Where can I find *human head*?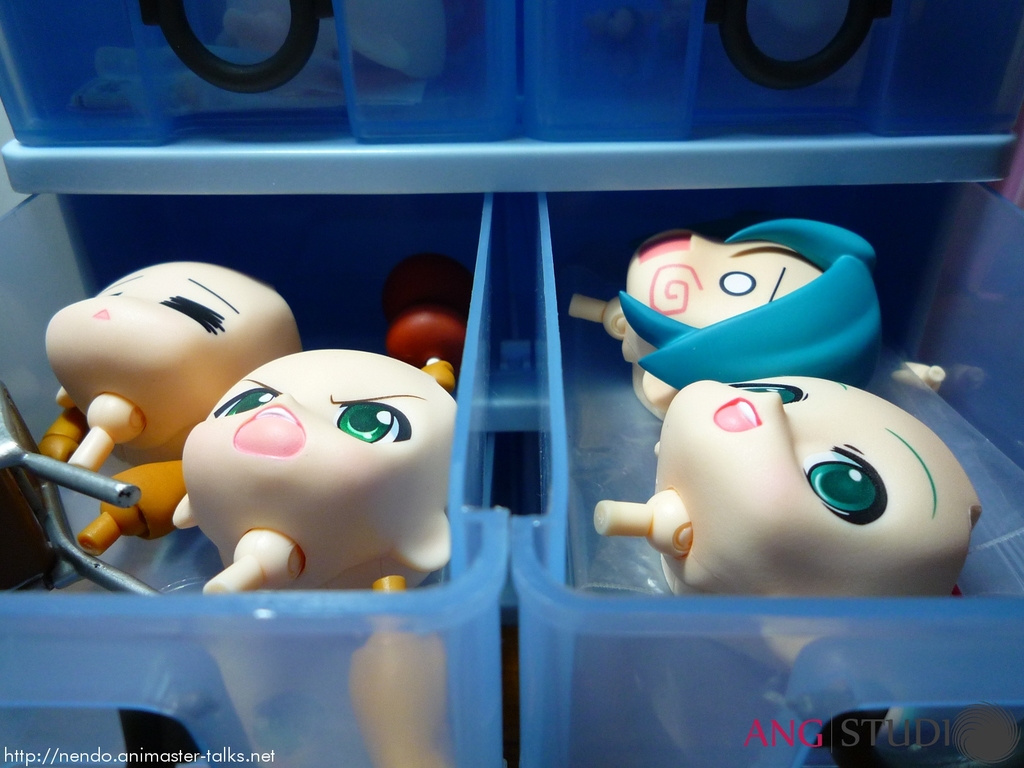
You can find it at [653,376,984,597].
